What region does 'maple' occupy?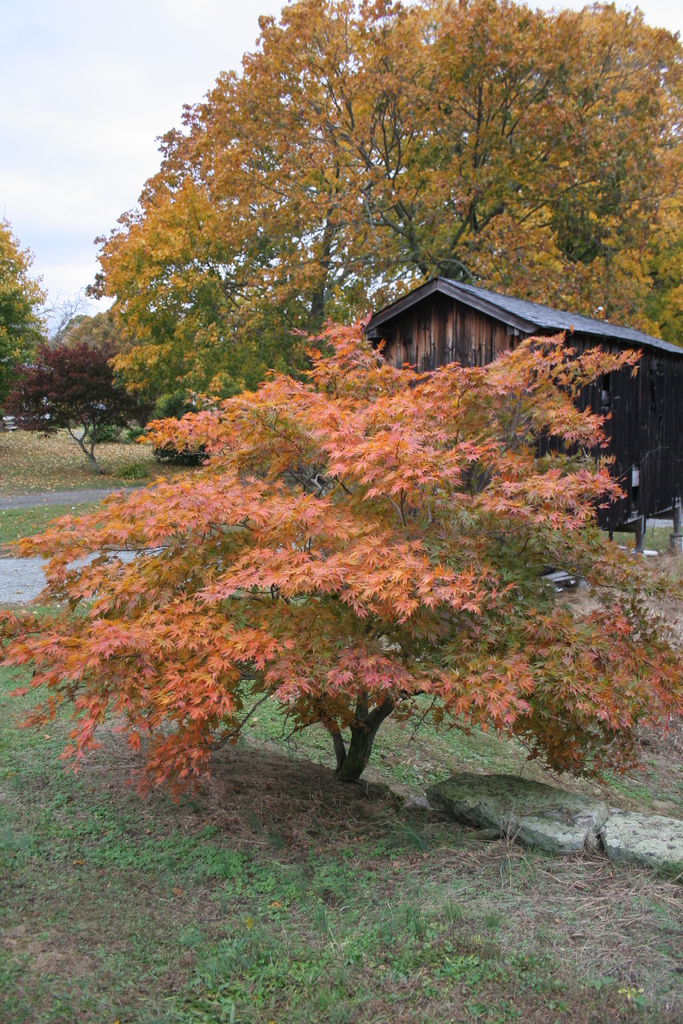
<region>0, 305, 682, 799</region>.
